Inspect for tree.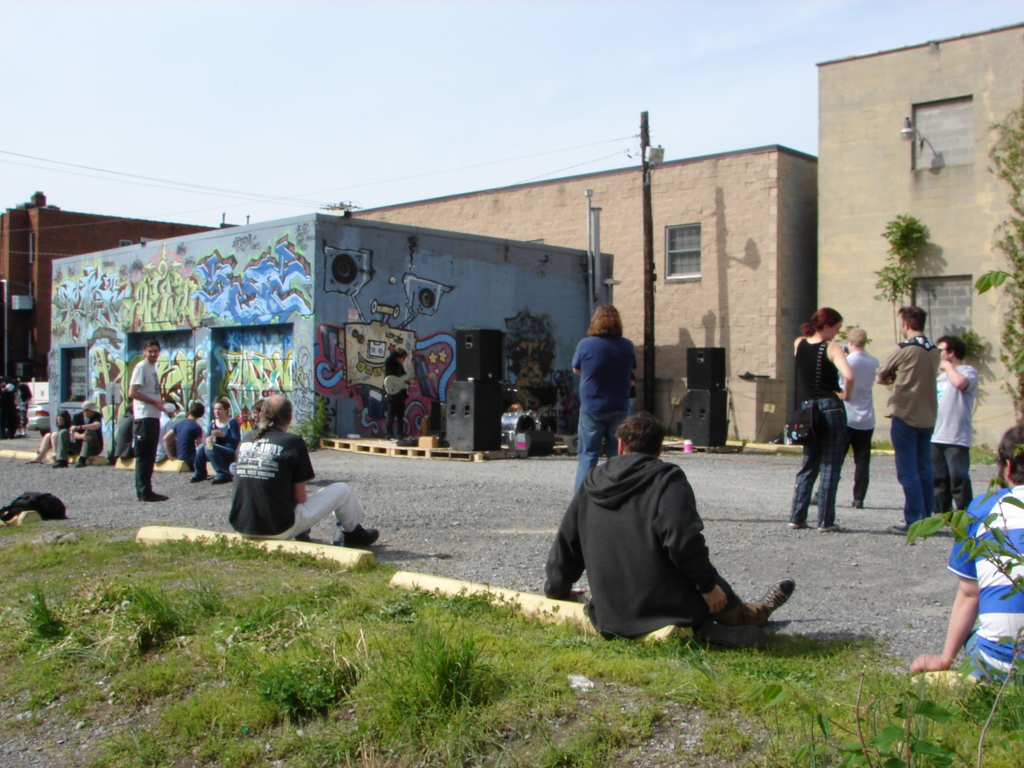
Inspection: pyautogui.locateOnScreen(972, 105, 1023, 420).
